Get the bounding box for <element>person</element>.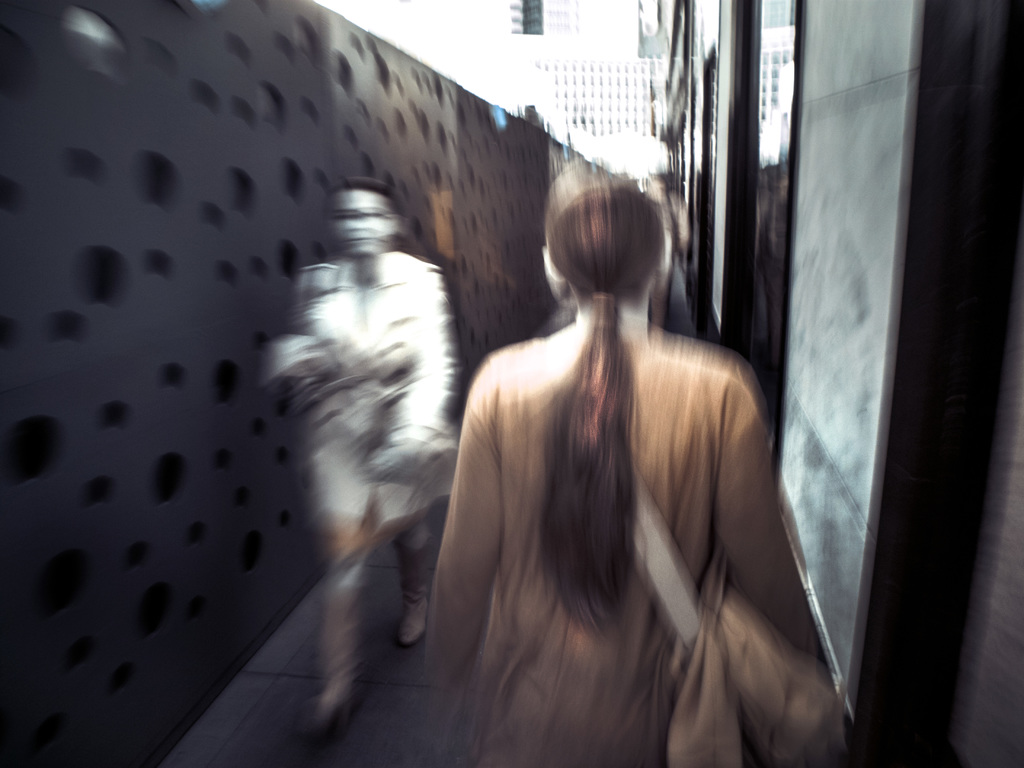
BBox(404, 143, 821, 751).
